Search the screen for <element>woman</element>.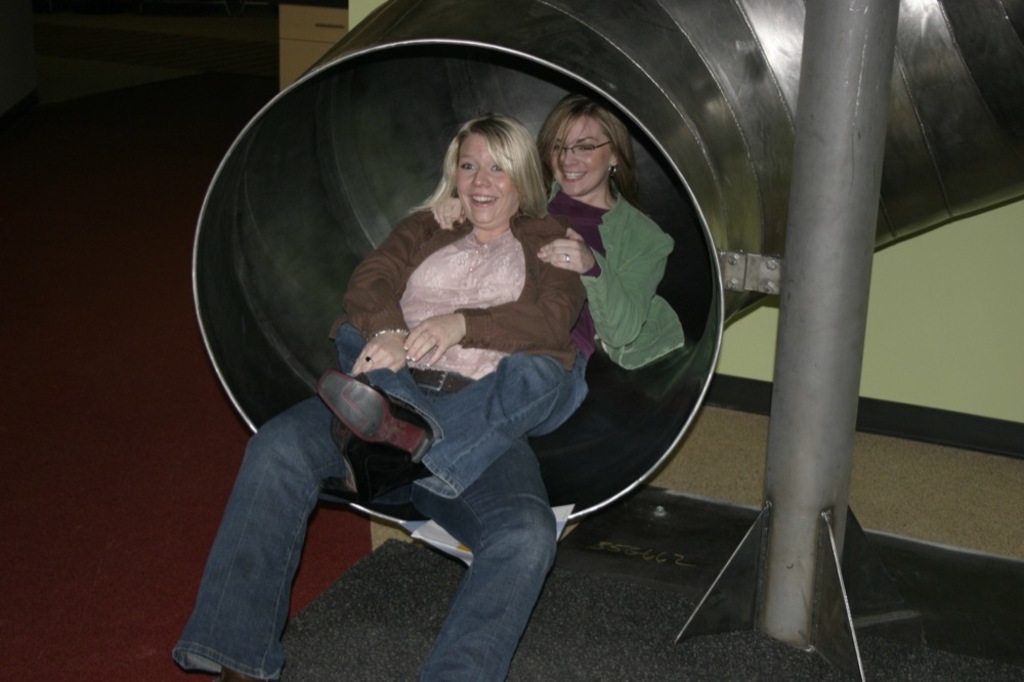
Found at left=169, top=114, right=591, bottom=681.
